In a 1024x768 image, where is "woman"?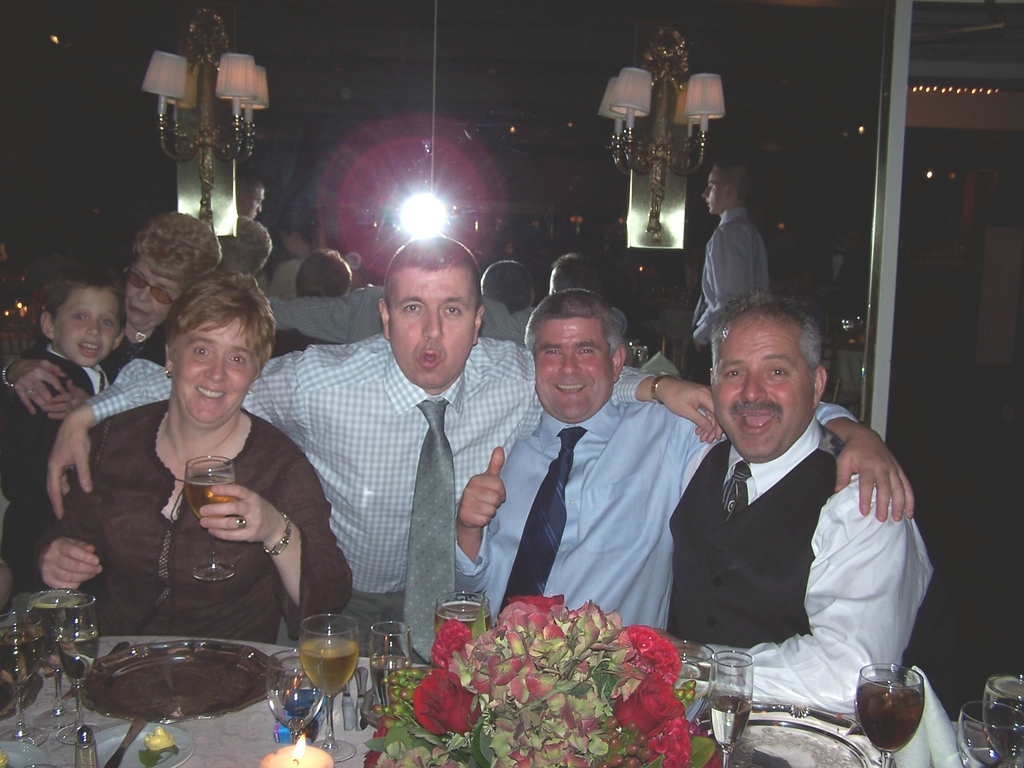
bbox(75, 242, 316, 698).
